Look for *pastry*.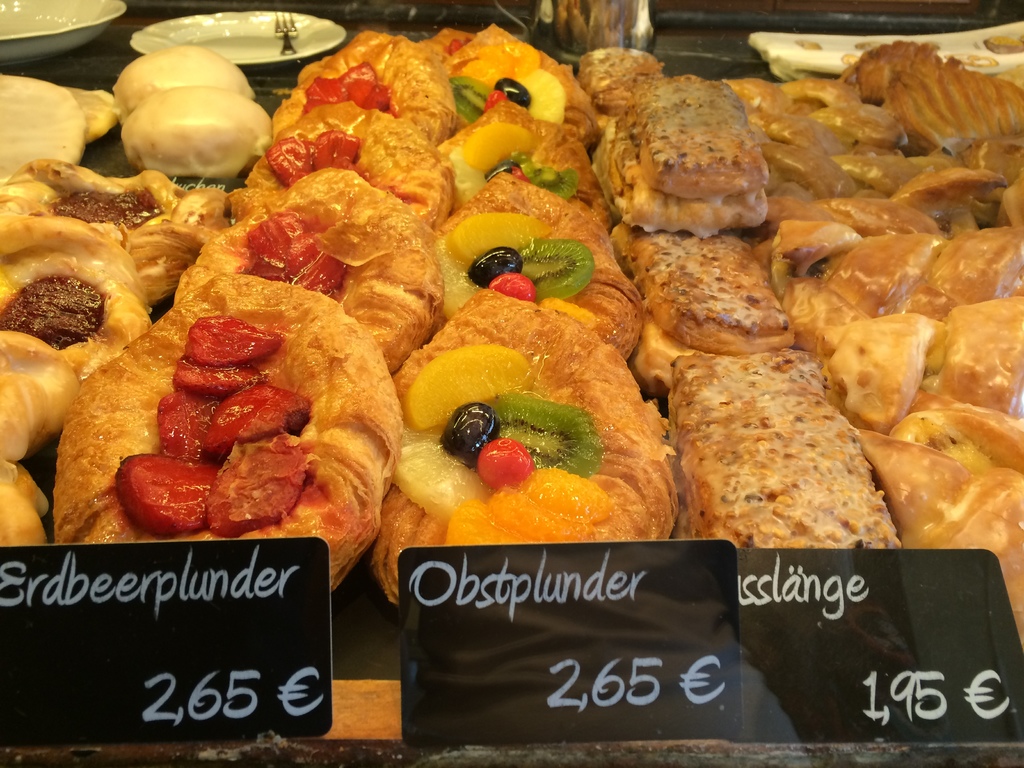
Found: box=[52, 261, 398, 593].
